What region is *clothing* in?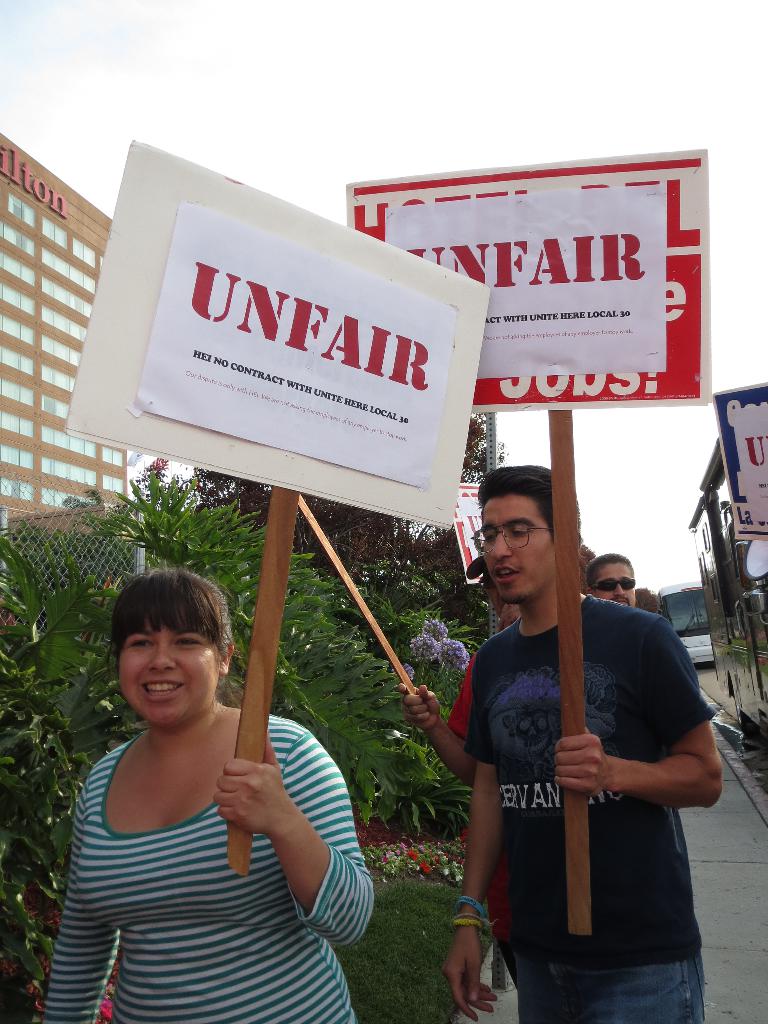
BBox(35, 710, 374, 1023).
